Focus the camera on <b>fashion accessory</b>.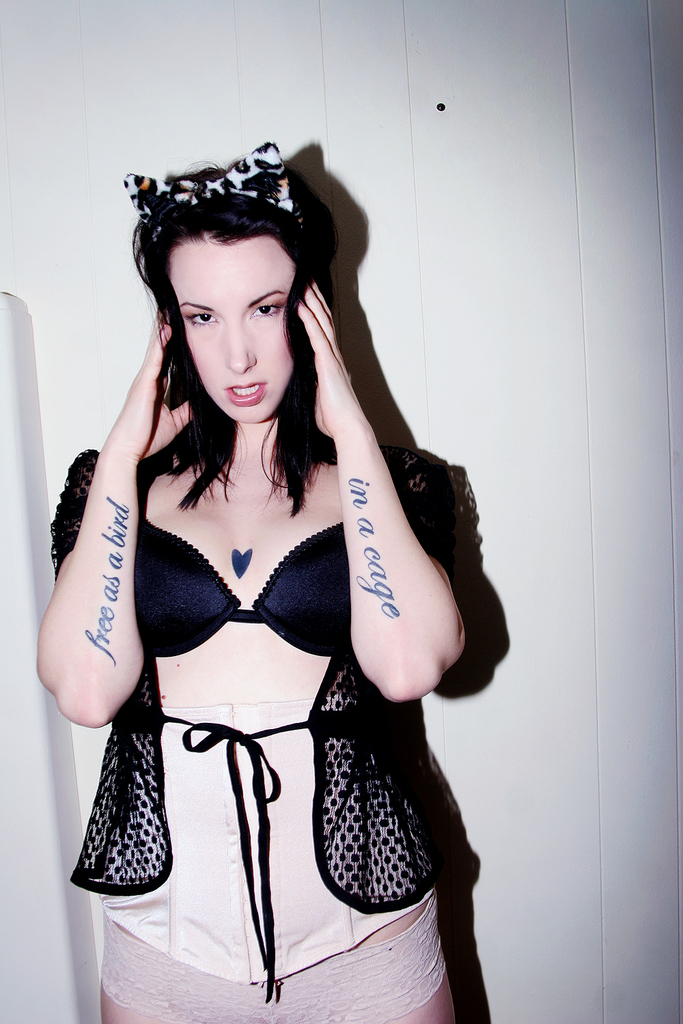
Focus region: select_region(120, 147, 294, 225).
